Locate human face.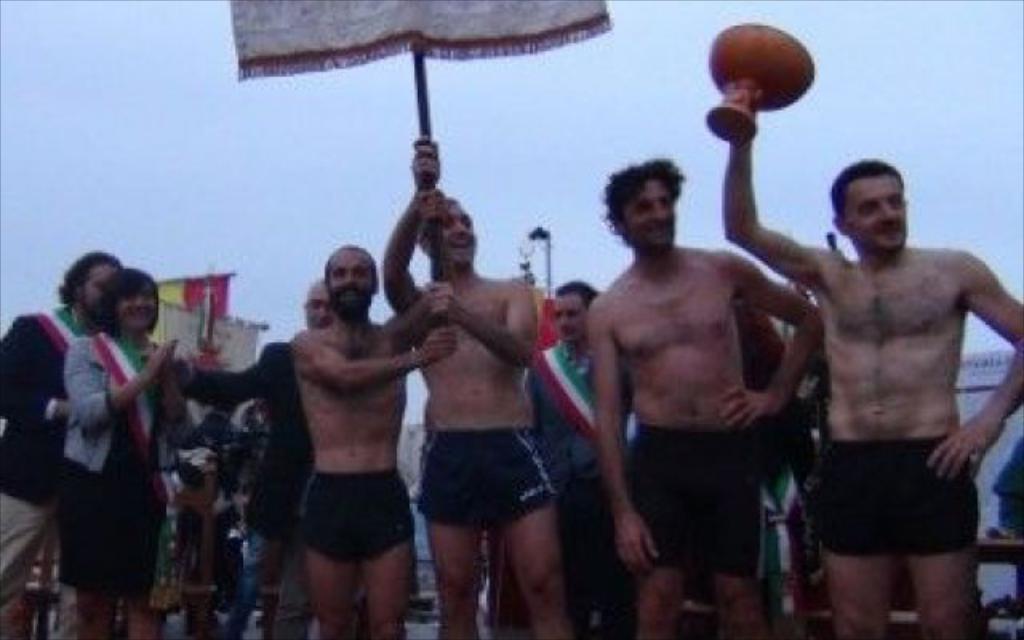
Bounding box: x1=430 y1=203 x2=477 y2=269.
